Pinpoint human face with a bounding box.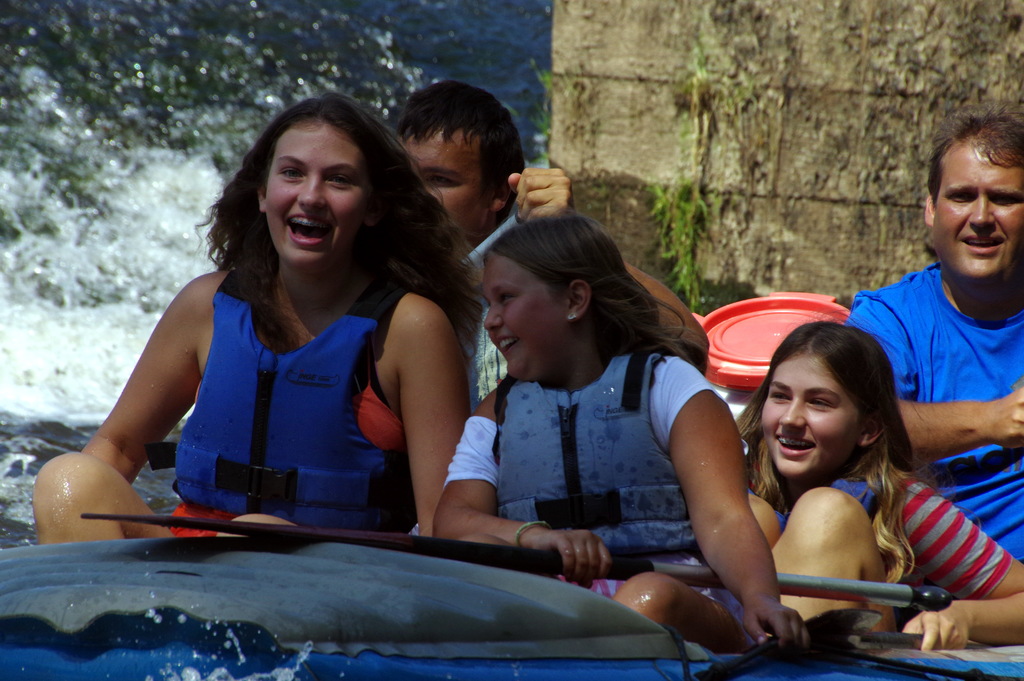
479 255 565 380.
